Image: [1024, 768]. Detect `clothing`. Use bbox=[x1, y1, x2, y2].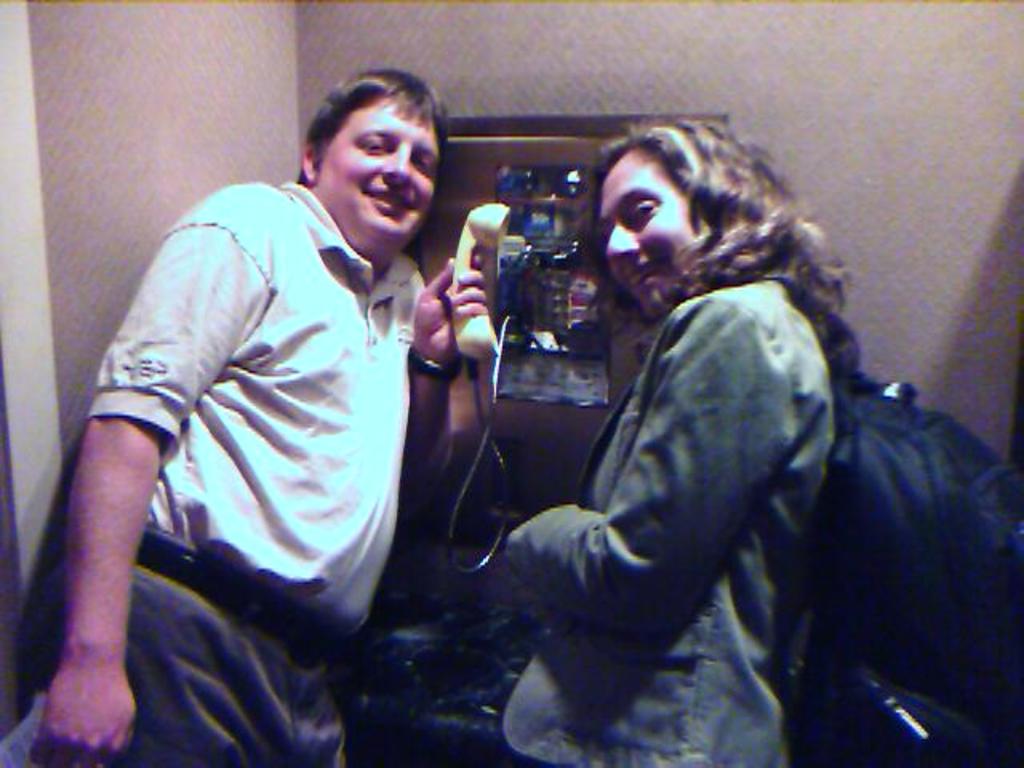
bbox=[491, 125, 914, 760].
